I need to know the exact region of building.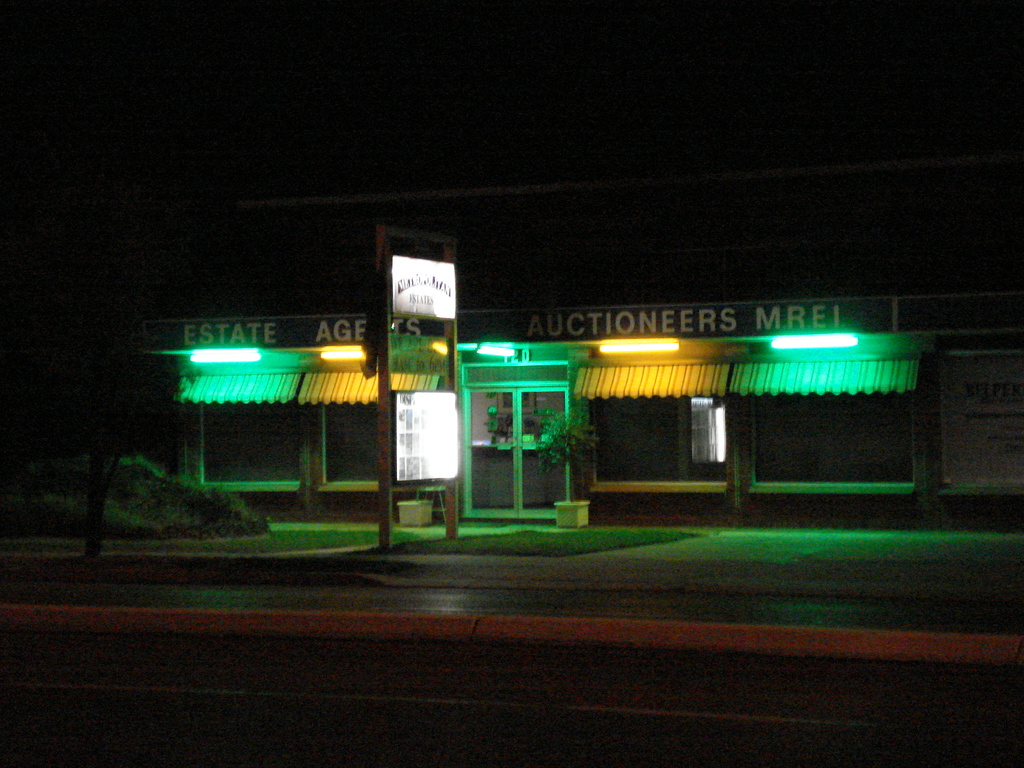
Region: <bbox>141, 292, 1023, 527</bbox>.
